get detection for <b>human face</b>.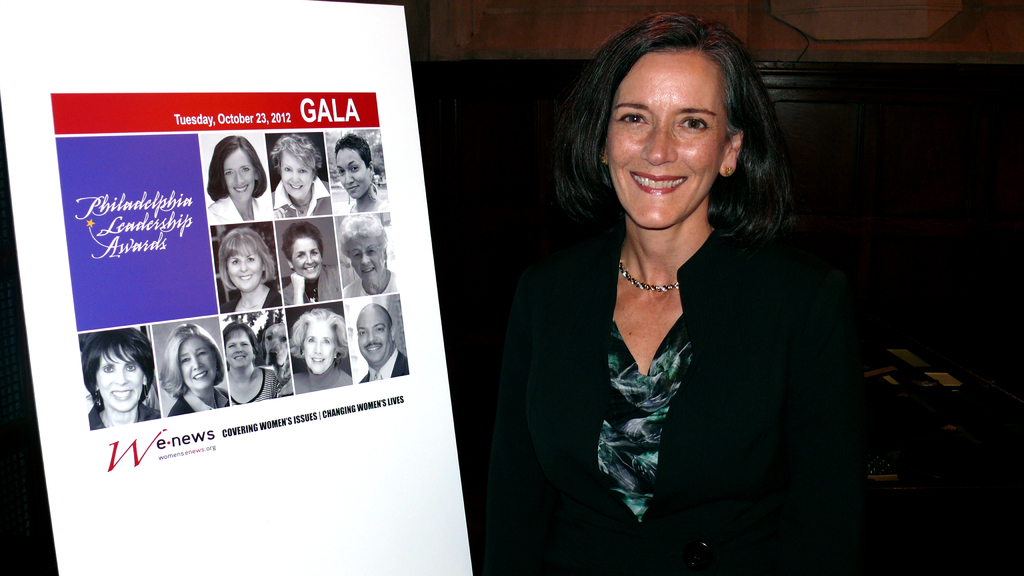
Detection: Rect(228, 333, 255, 366).
